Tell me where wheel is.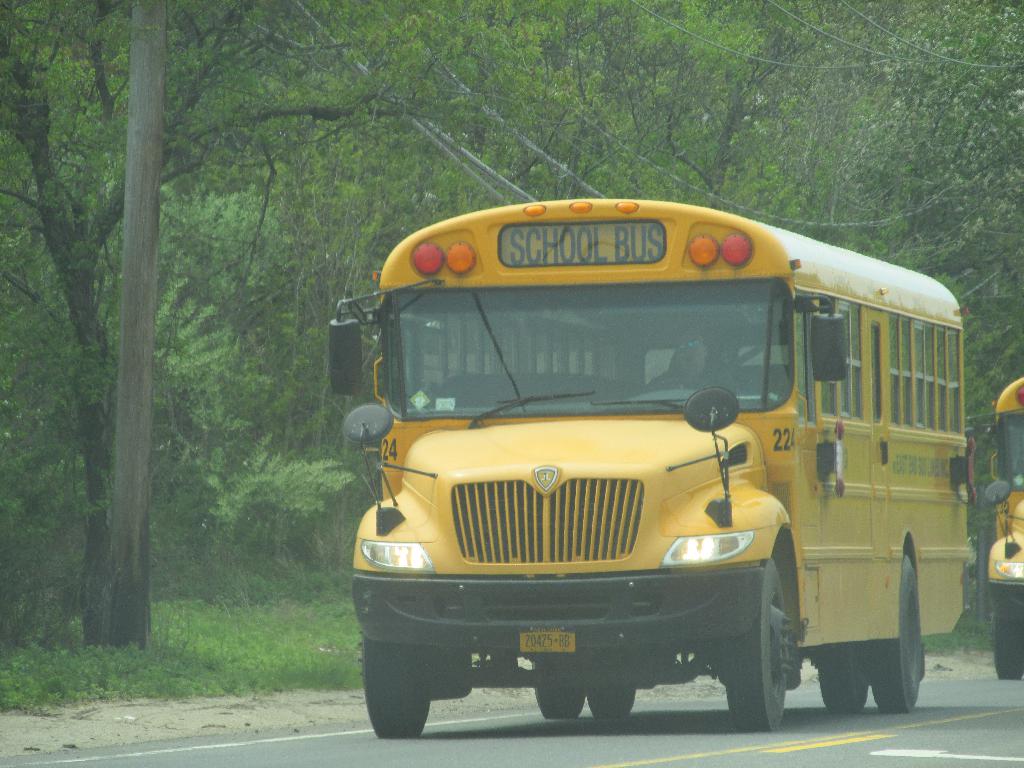
wheel is at bbox=[531, 653, 587, 723].
